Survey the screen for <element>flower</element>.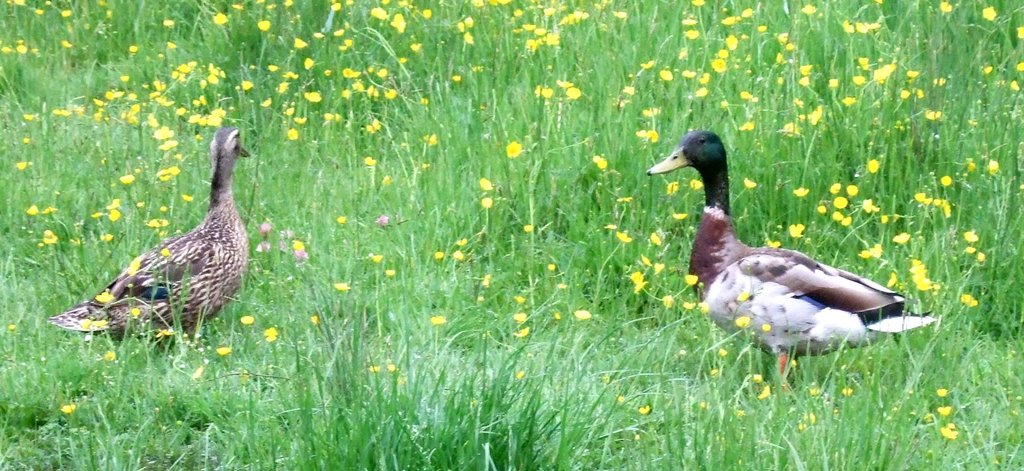
Survey found: [481,194,492,208].
